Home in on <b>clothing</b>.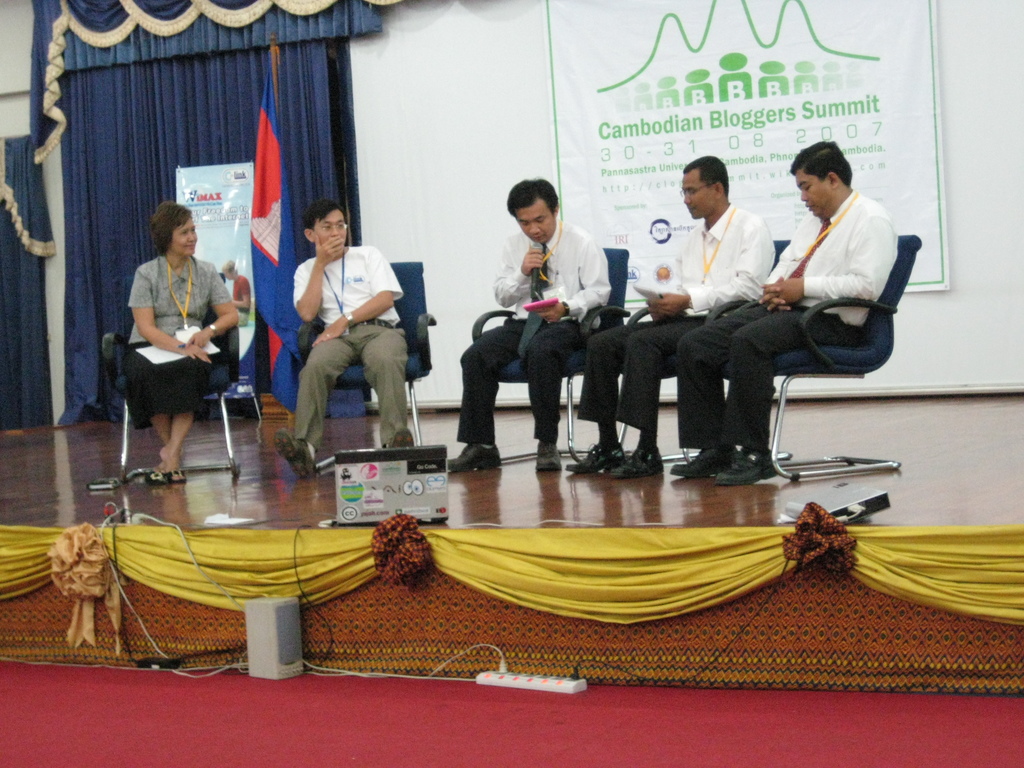
Homed in at <bbox>575, 201, 779, 431</bbox>.
